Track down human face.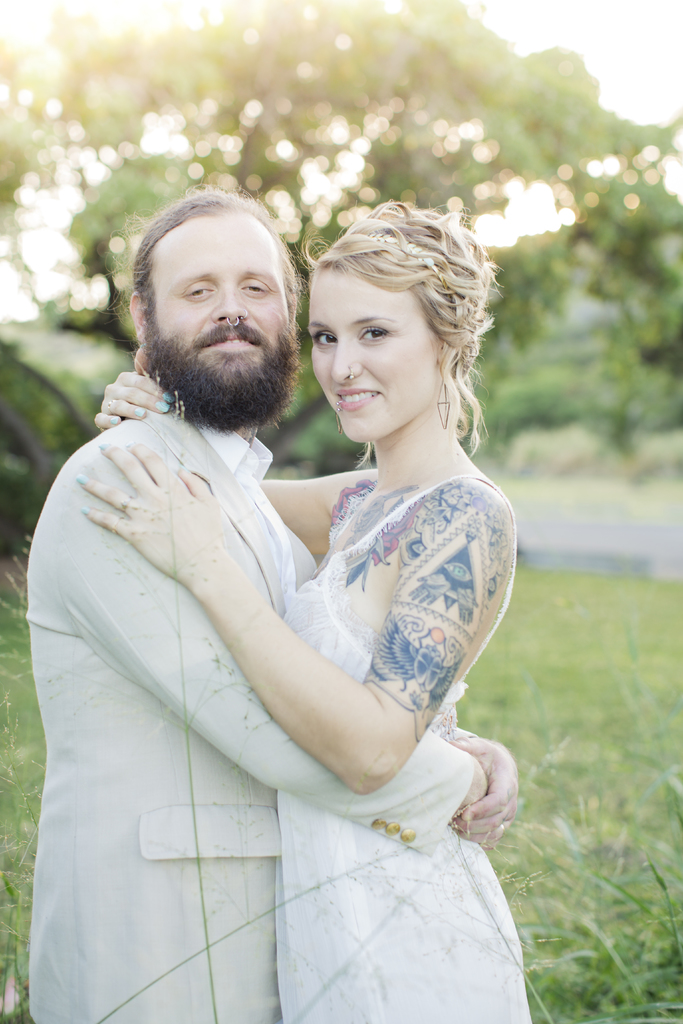
Tracked to 305/274/432/442.
